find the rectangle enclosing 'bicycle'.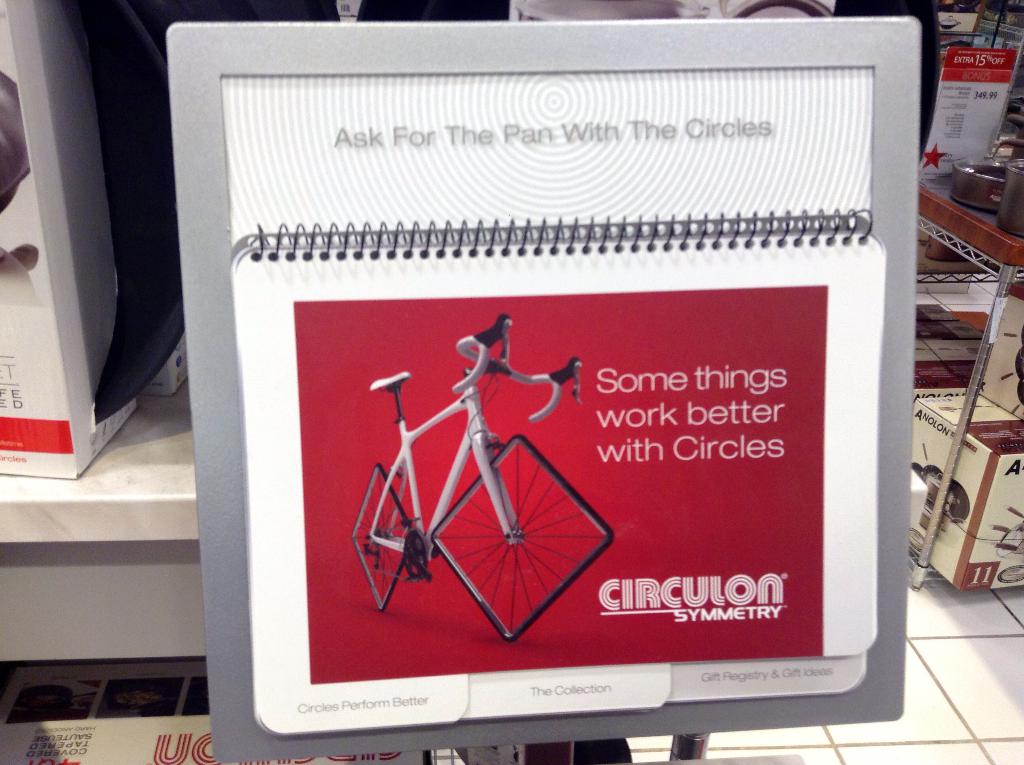
bbox=[348, 316, 614, 636].
